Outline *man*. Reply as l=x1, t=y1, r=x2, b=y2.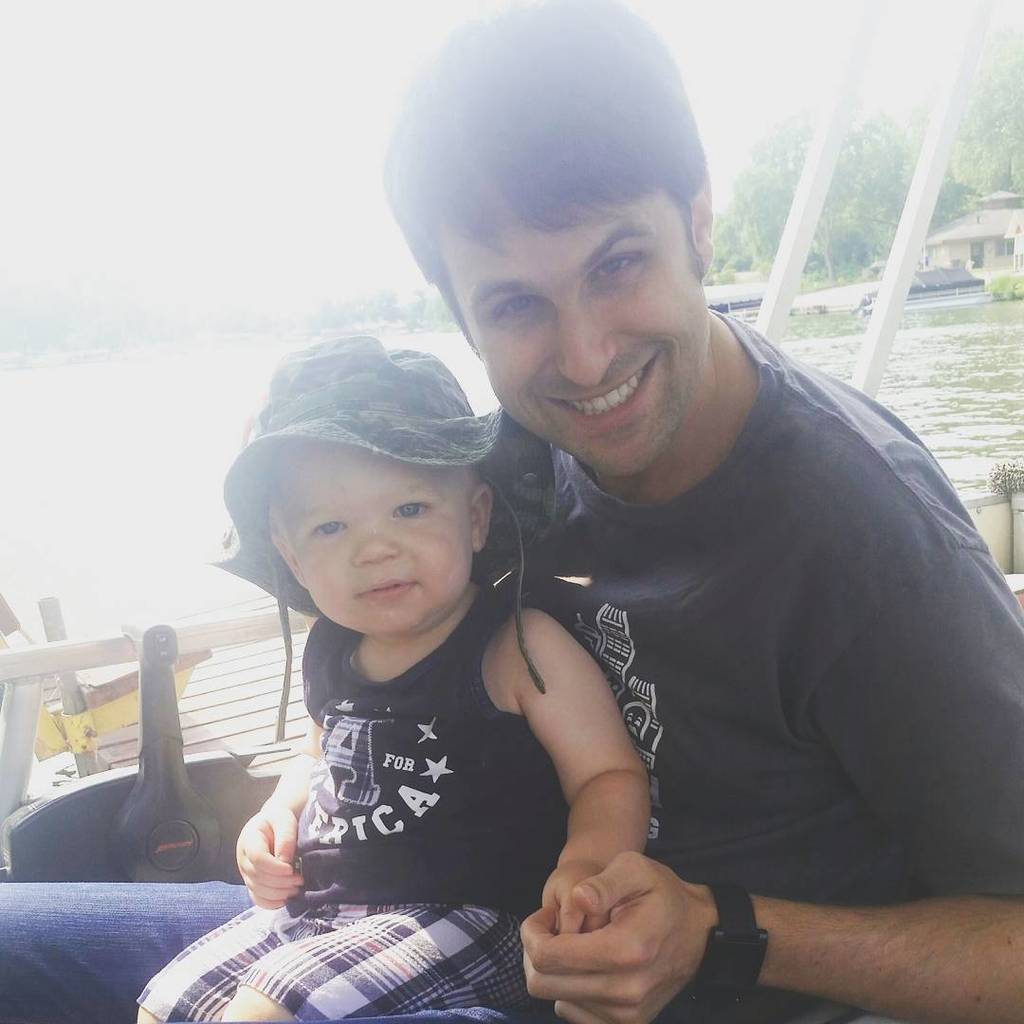
l=0, t=0, r=1023, b=1023.
